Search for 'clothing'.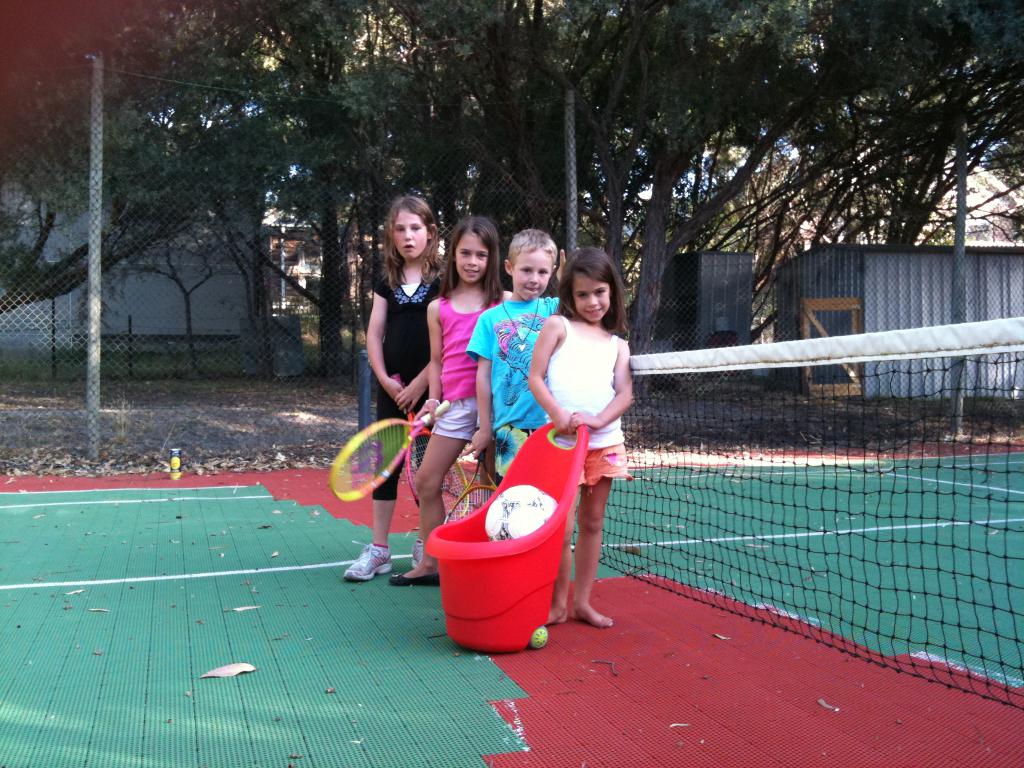
Found at Rect(547, 315, 632, 496).
